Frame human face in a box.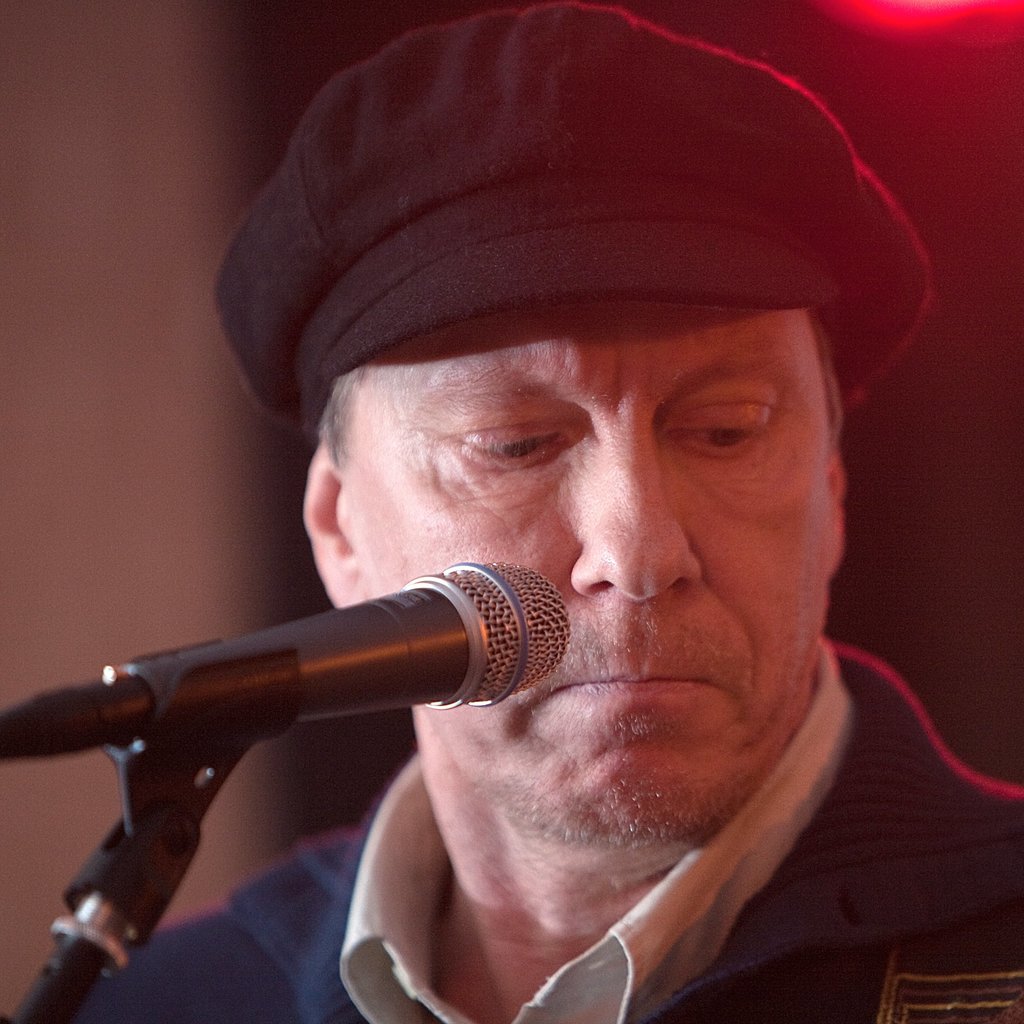
left=374, top=243, right=877, bottom=816.
